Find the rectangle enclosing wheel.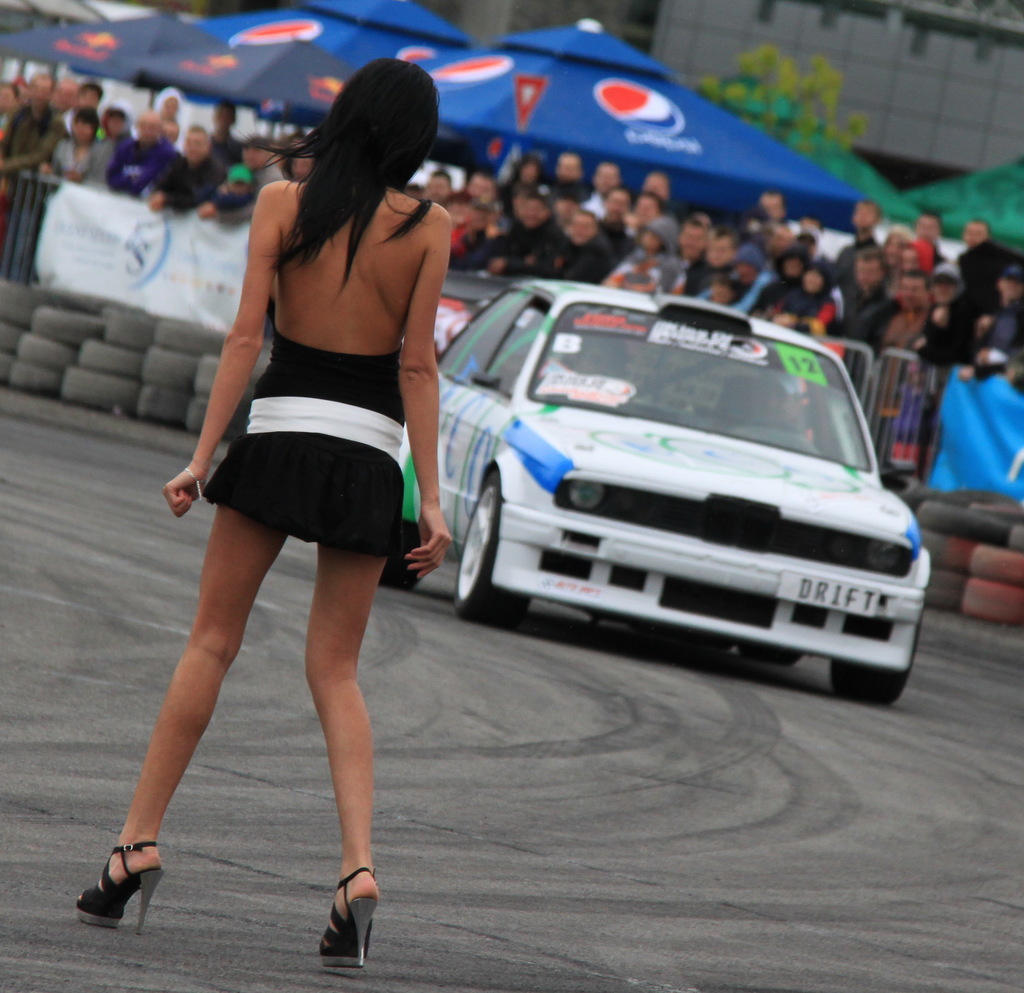
(left=378, top=526, right=419, bottom=590).
